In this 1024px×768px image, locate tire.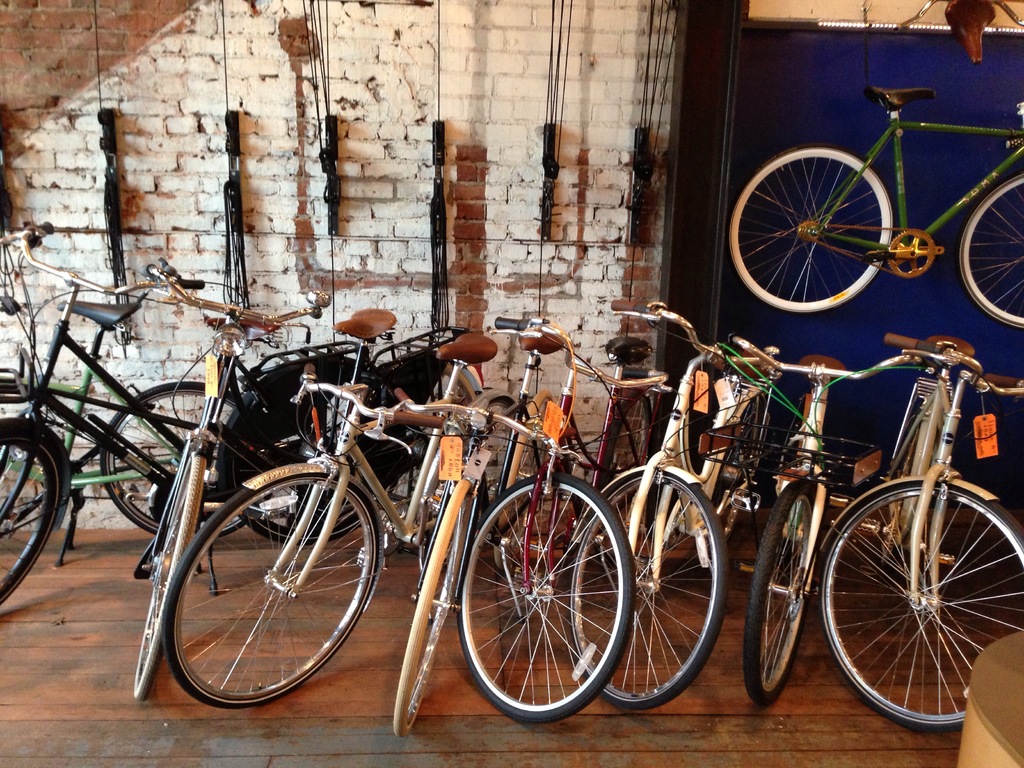
Bounding box: rect(712, 397, 763, 546).
